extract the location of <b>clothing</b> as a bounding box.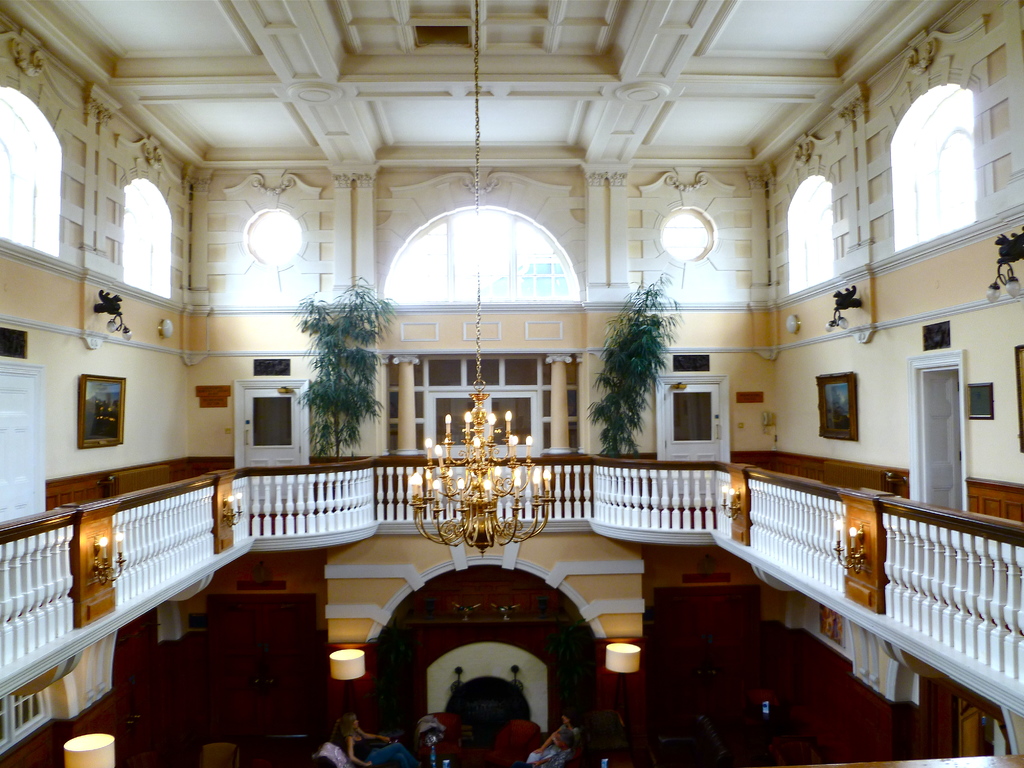
region(527, 746, 572, 767).
